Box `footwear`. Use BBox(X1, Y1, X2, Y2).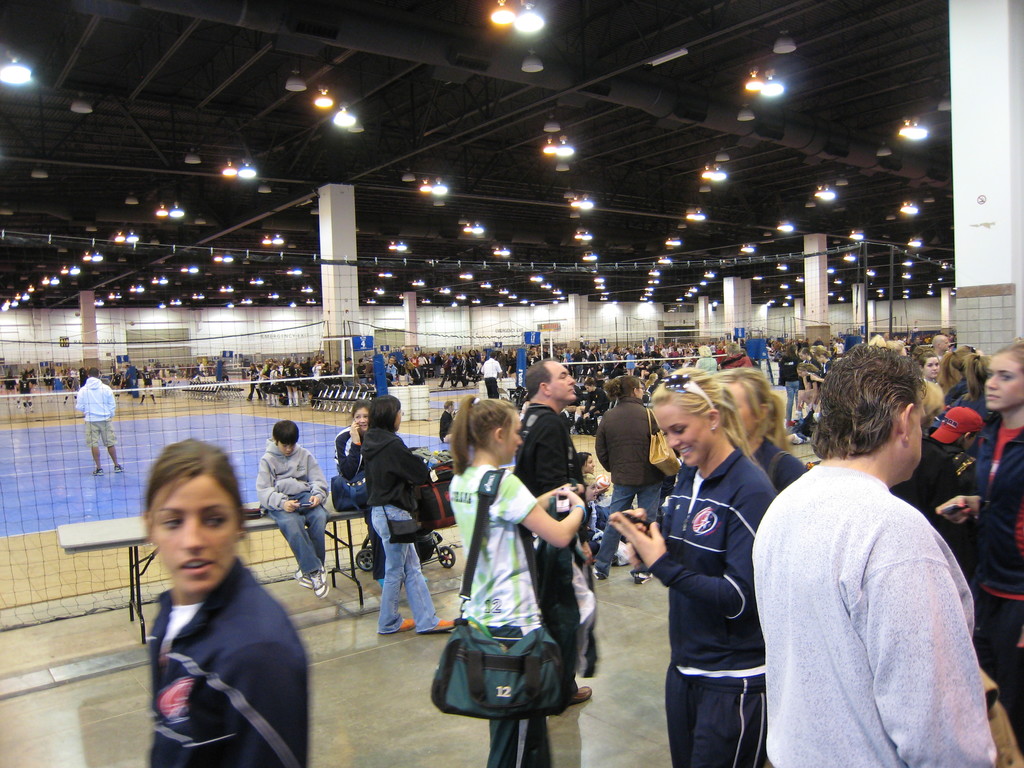
BBox(431, 616, 457, 634).
